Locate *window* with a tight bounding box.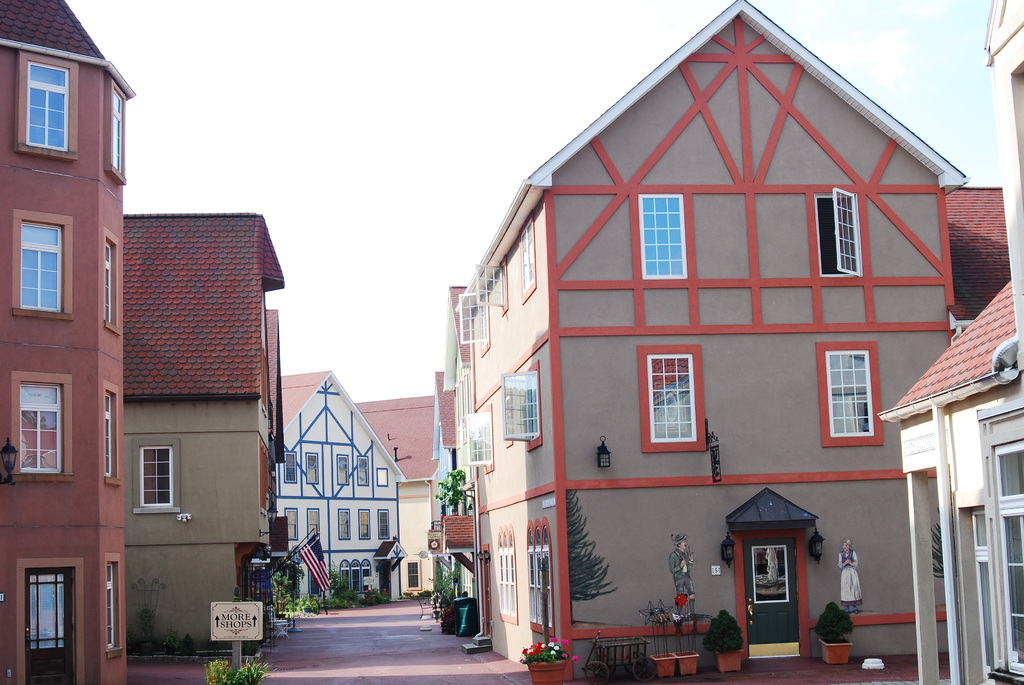
104 561 122 650.
